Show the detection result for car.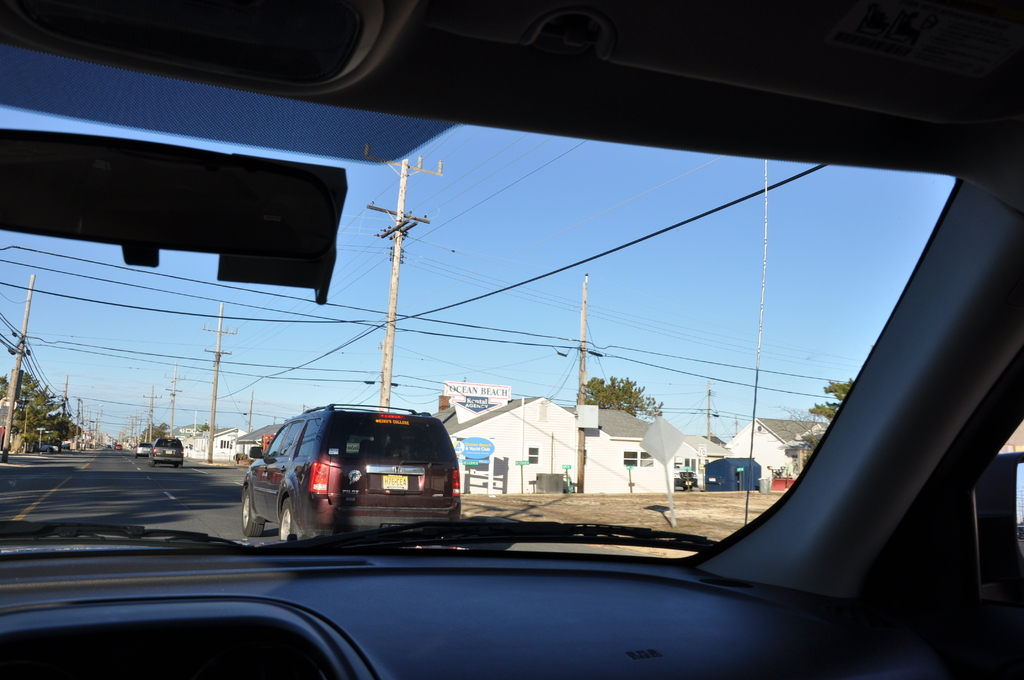
115,443,123,452.
